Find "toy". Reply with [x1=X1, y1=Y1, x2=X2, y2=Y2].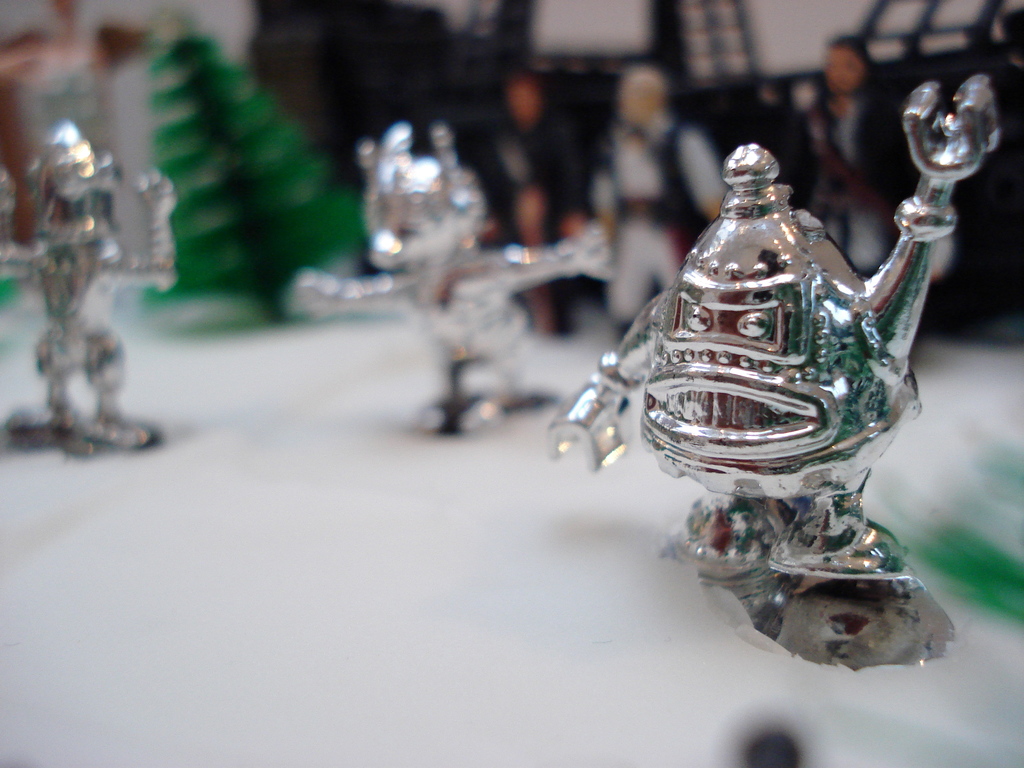
[x1=813, y1=37, x2=911, y2=279].
